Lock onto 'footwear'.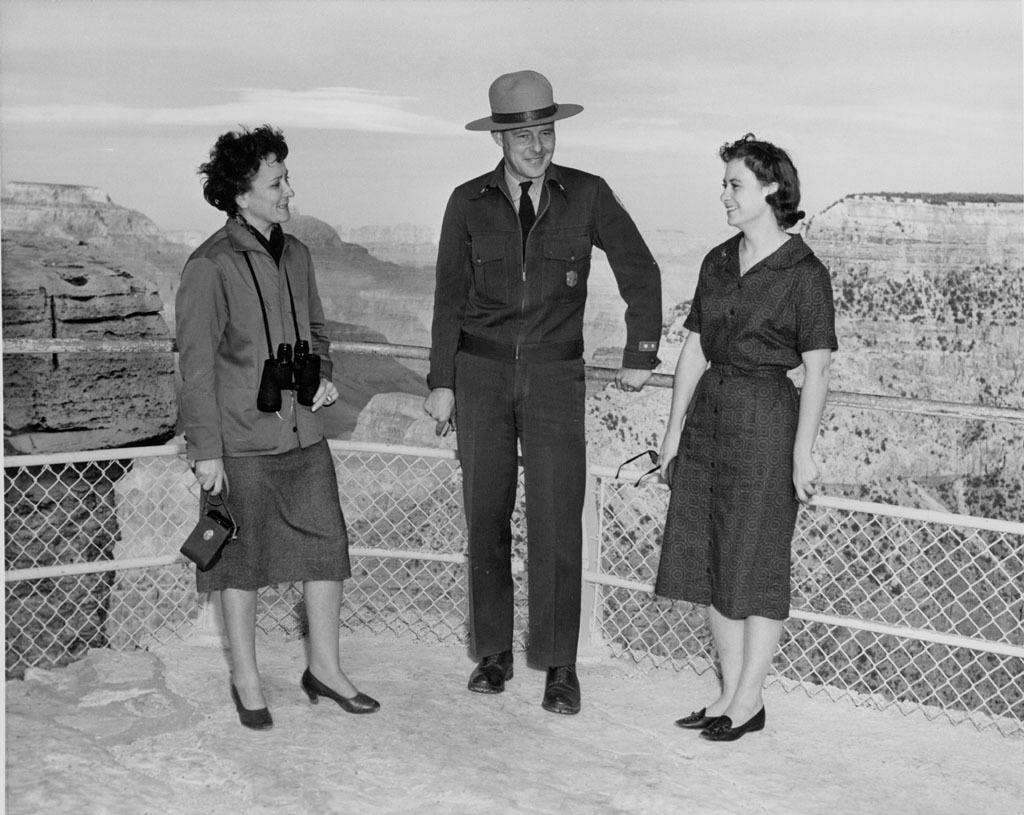
Locked: pyautogui.locateOnScreen(231, 683, 272, 729).
